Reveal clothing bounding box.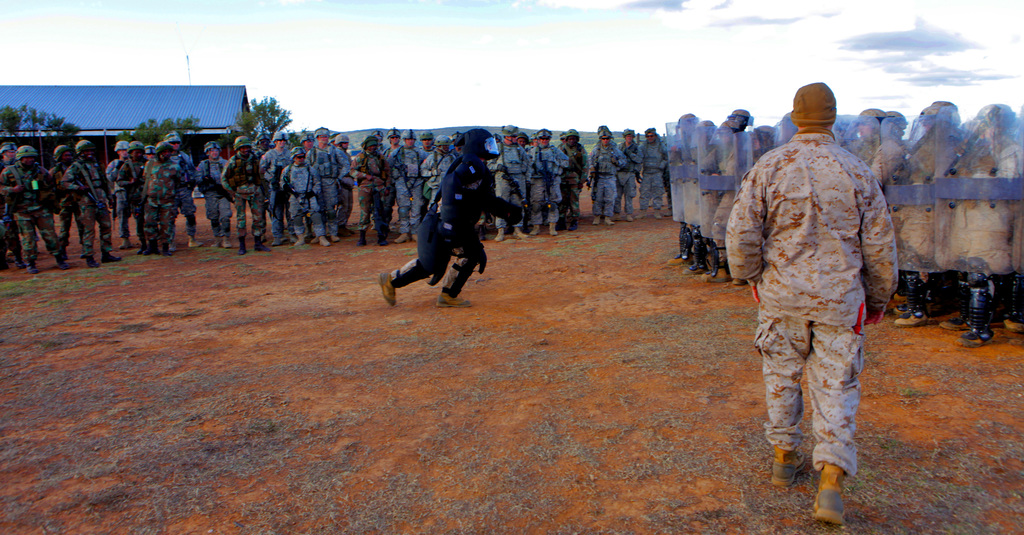
Revealed: BBox(47, 161, 87, 246).
